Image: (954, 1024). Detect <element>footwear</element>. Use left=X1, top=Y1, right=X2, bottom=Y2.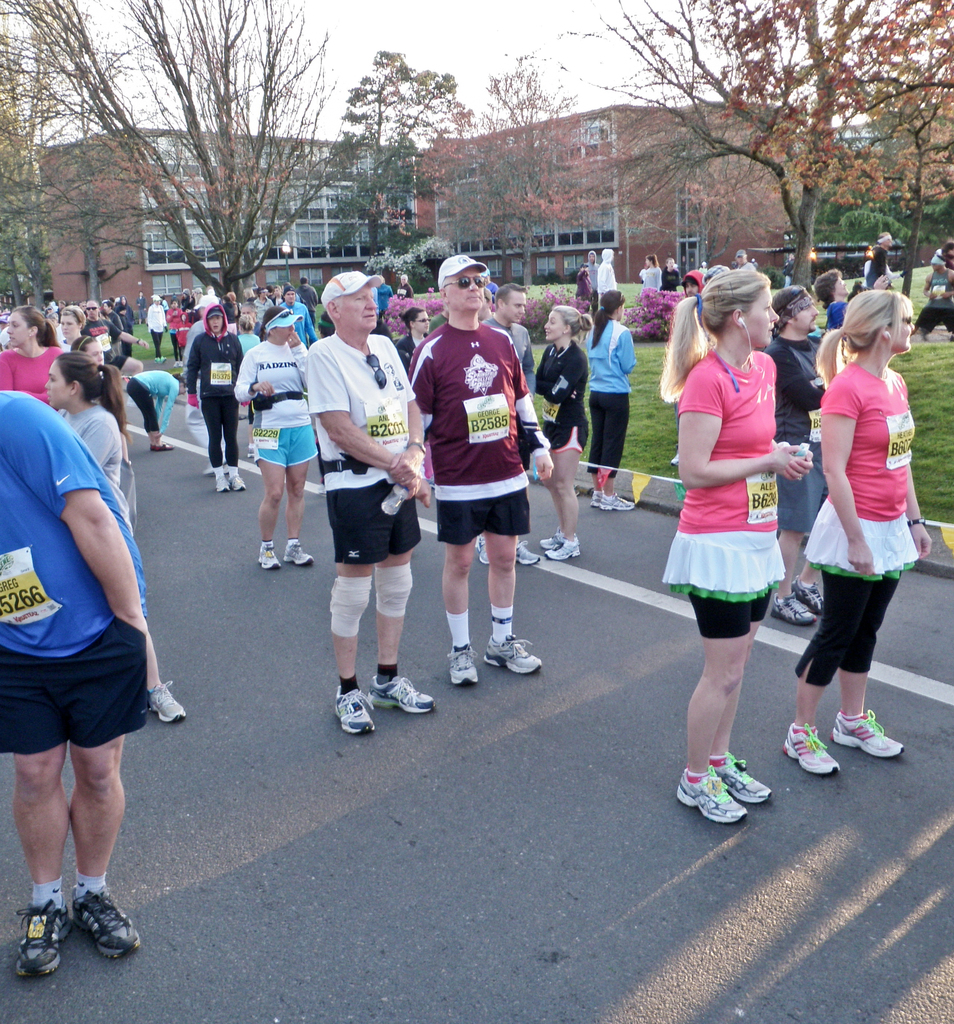
left=683, top=764, right=748, bottom=819.
